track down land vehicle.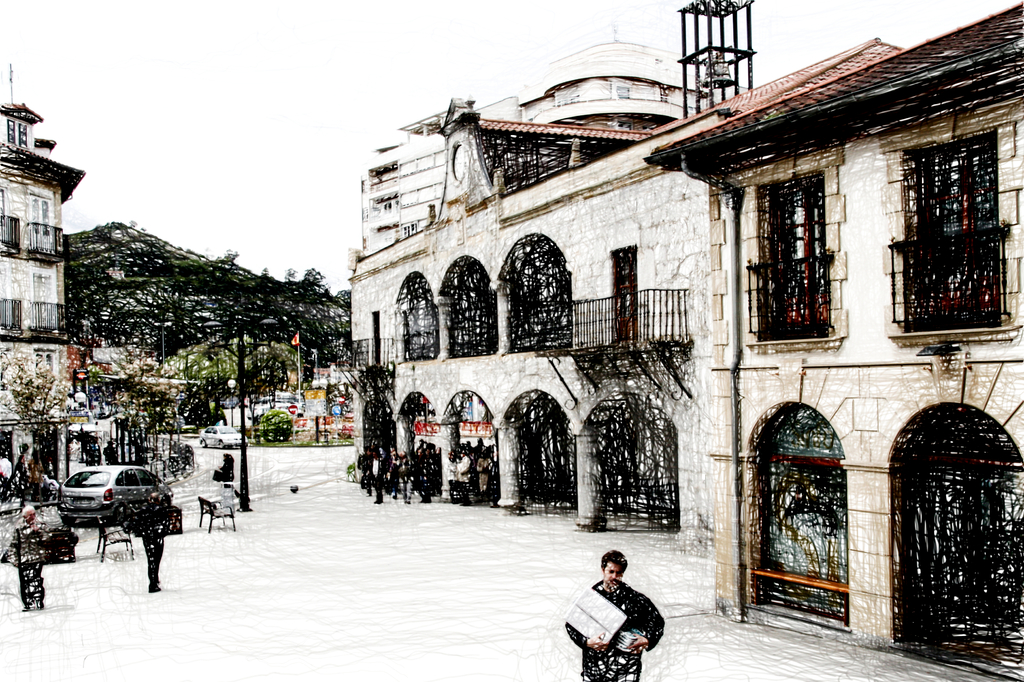
Tracked to 52:464:168:524.
